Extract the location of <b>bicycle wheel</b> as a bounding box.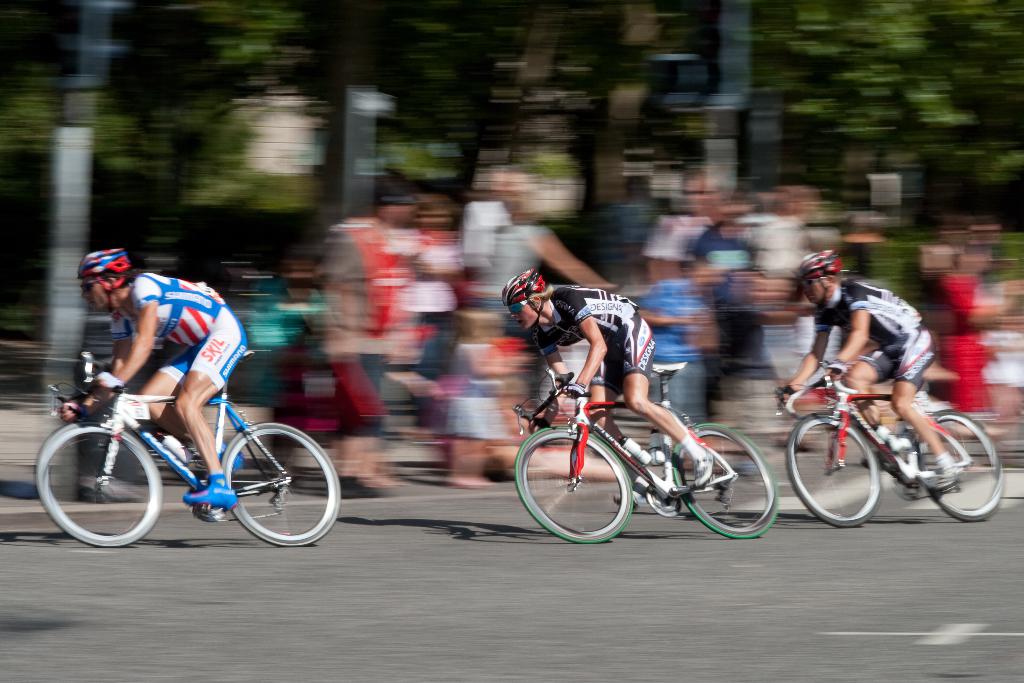
(511, 426, 635, 545).
